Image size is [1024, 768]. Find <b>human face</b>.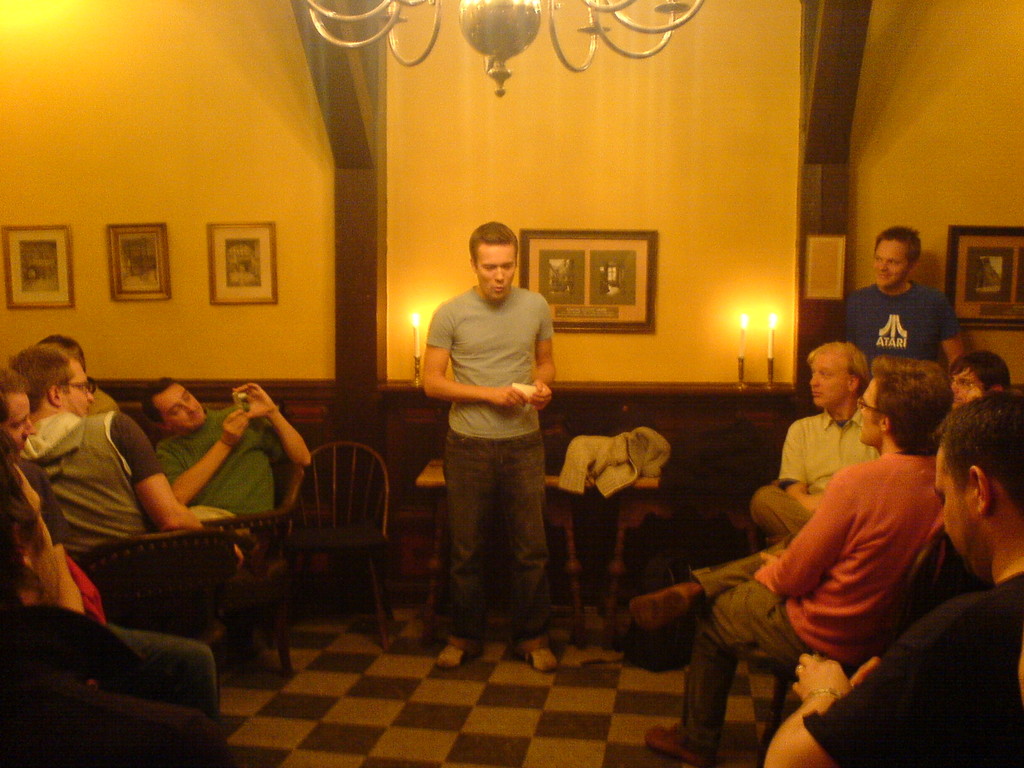
{"x1": 3, "y1": 394, "x2": 38, "y2": 460}.
